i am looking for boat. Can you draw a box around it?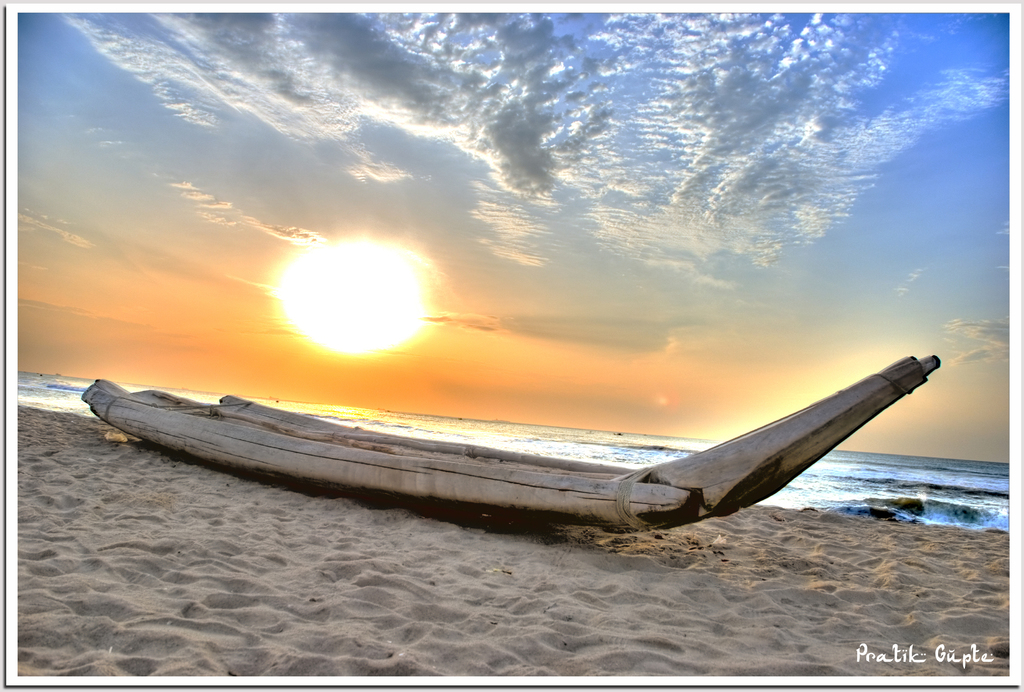
Sure, the bounding box is bbox=[79, 318, 944, 515].
